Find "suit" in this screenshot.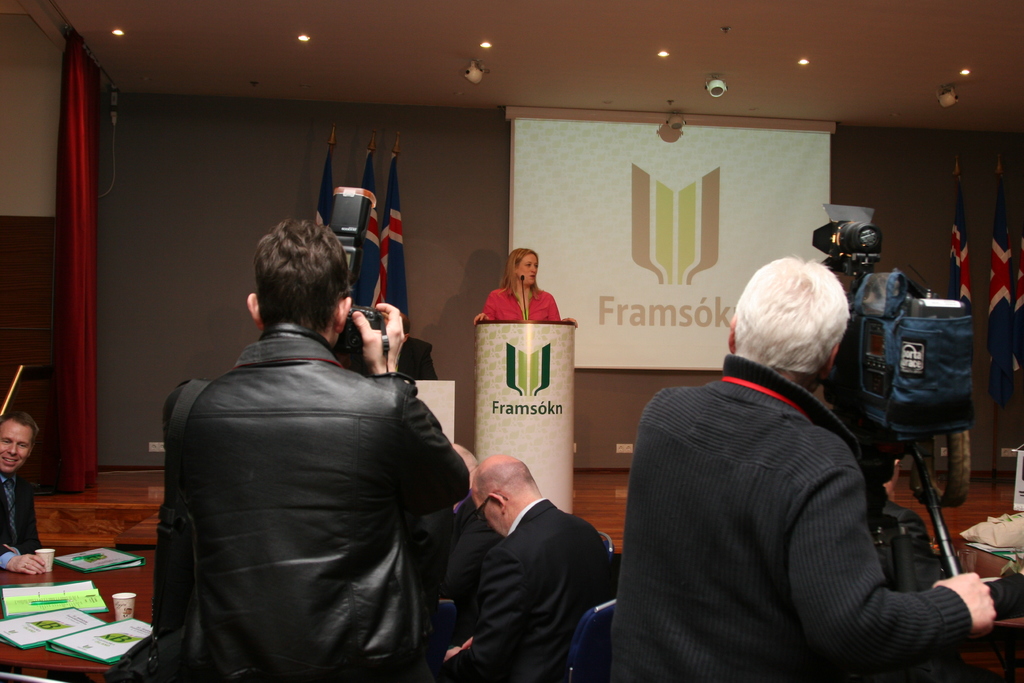
The bounding box for "suit" is region(626, 280, 977, 682).
